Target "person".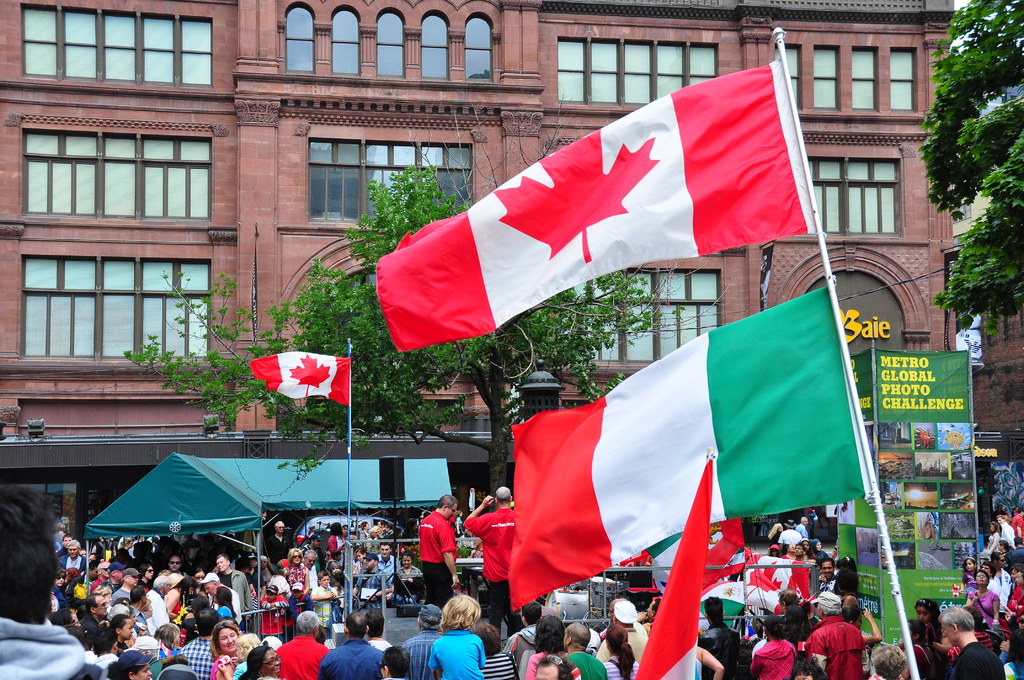
Target region: (left=804, top=588, right=863, bottom=679).
